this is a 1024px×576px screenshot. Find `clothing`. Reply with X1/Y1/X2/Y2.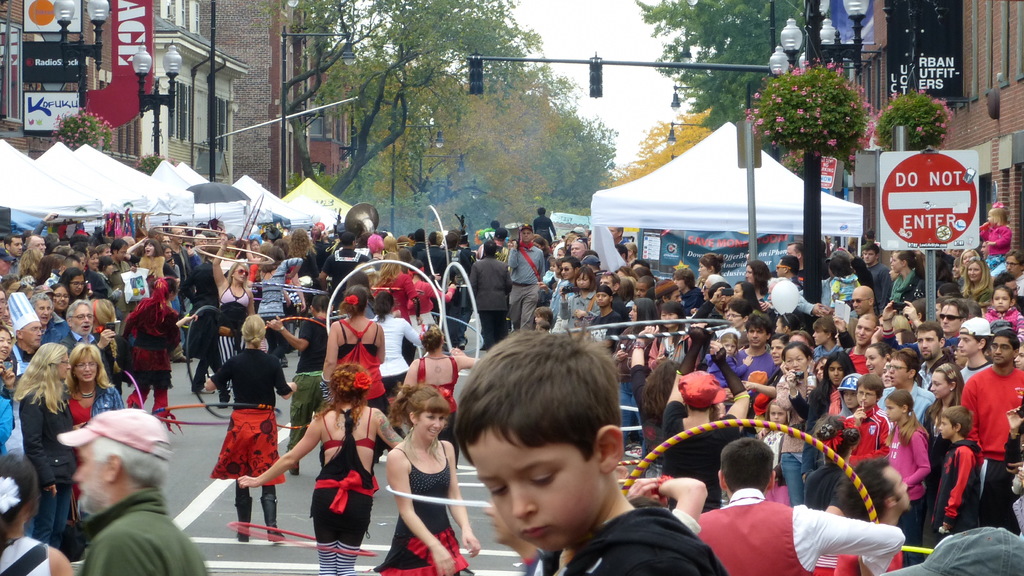
0/532/50/575.
